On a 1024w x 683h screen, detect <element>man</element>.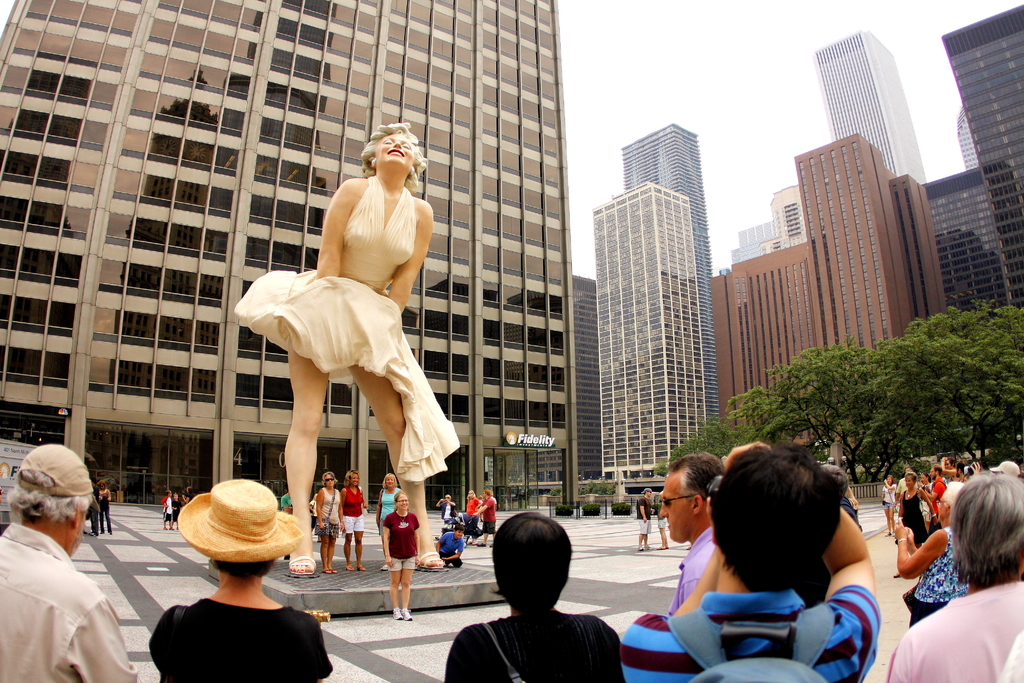
(6, 448, 117, 682).
